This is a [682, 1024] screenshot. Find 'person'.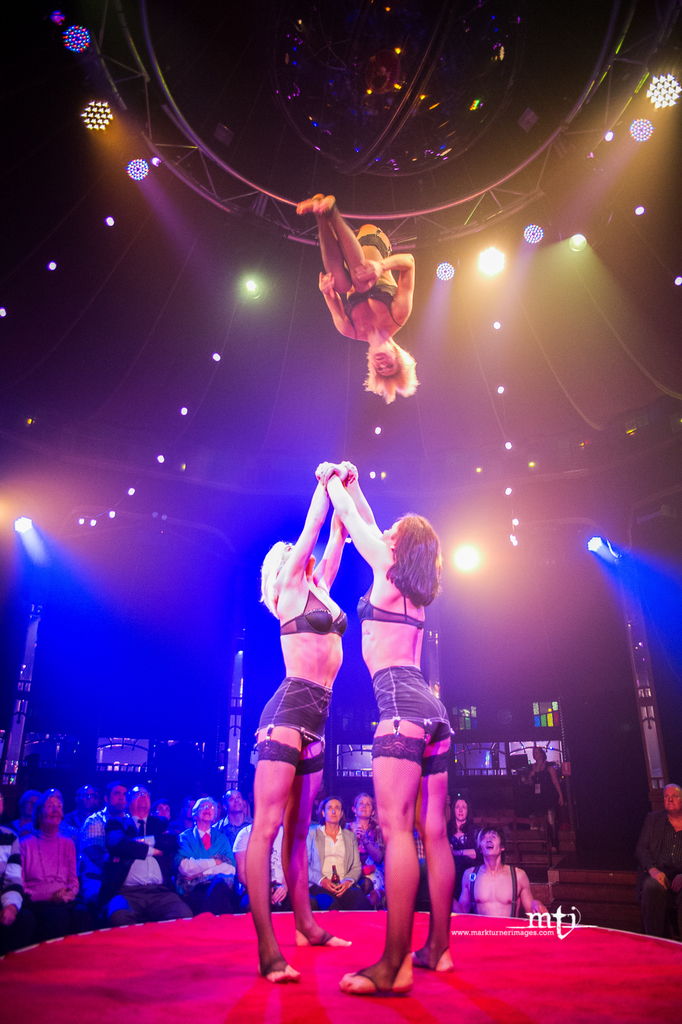
Bounding box: <box>409,797,451,876</box>.
